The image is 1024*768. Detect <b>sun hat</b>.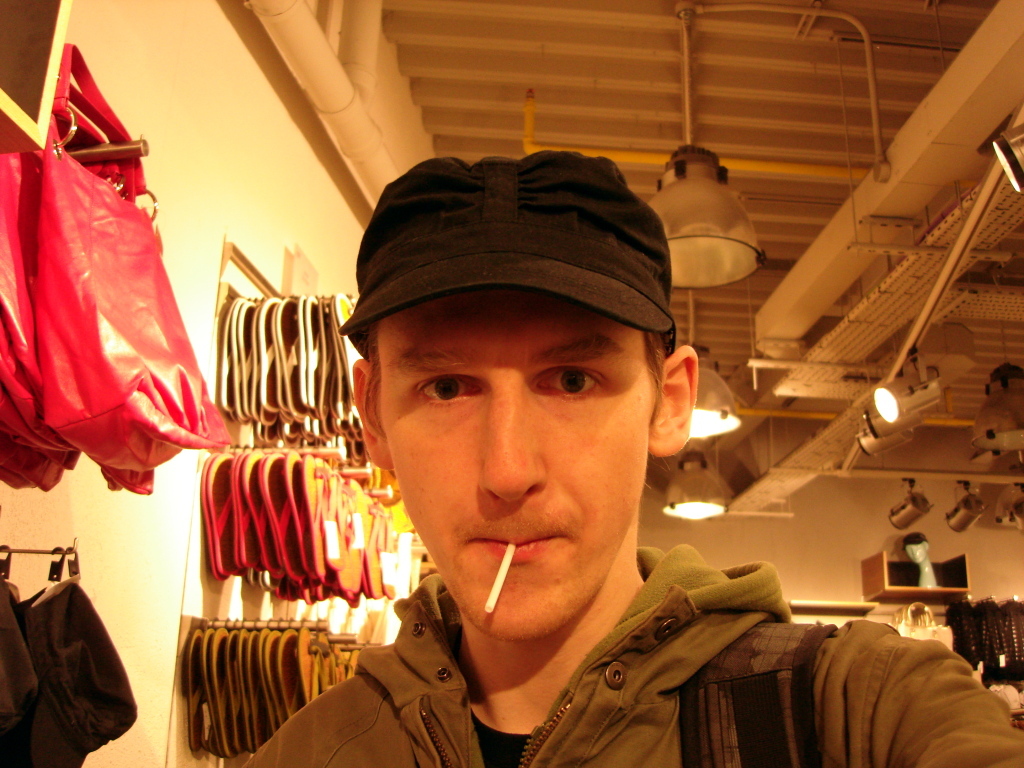
Detection: detection(337, 144, 682, 360).
